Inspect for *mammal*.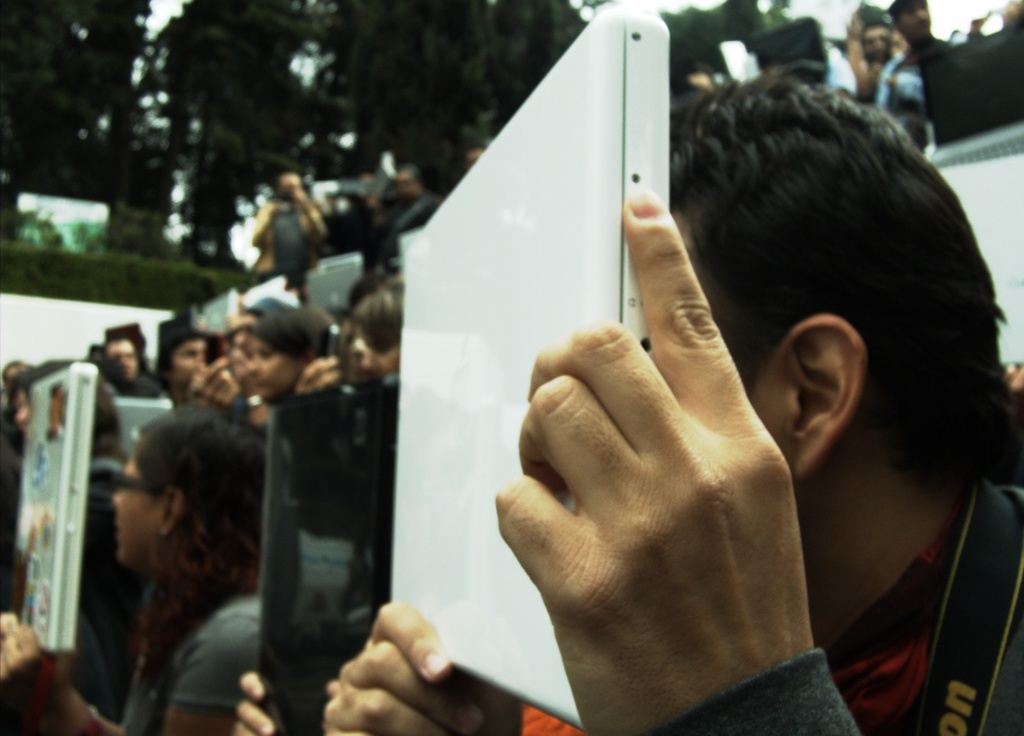
Inspection: {"x1": 321, "y1": 74, "x2": 1023, "y2": 735}.
